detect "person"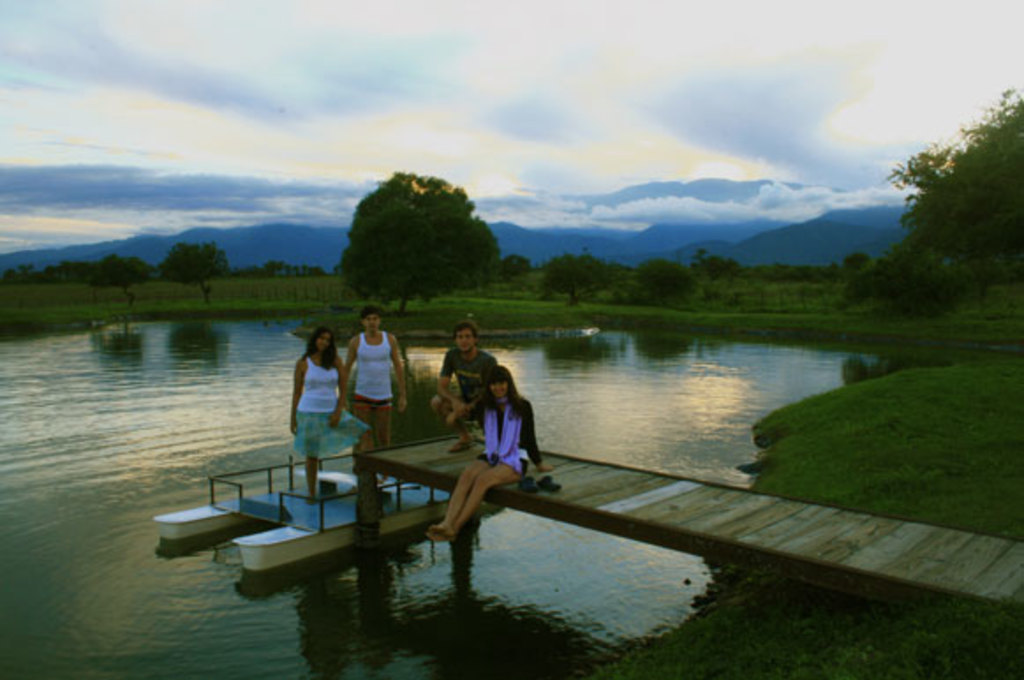
BBox(289, 322, 368, 500)
